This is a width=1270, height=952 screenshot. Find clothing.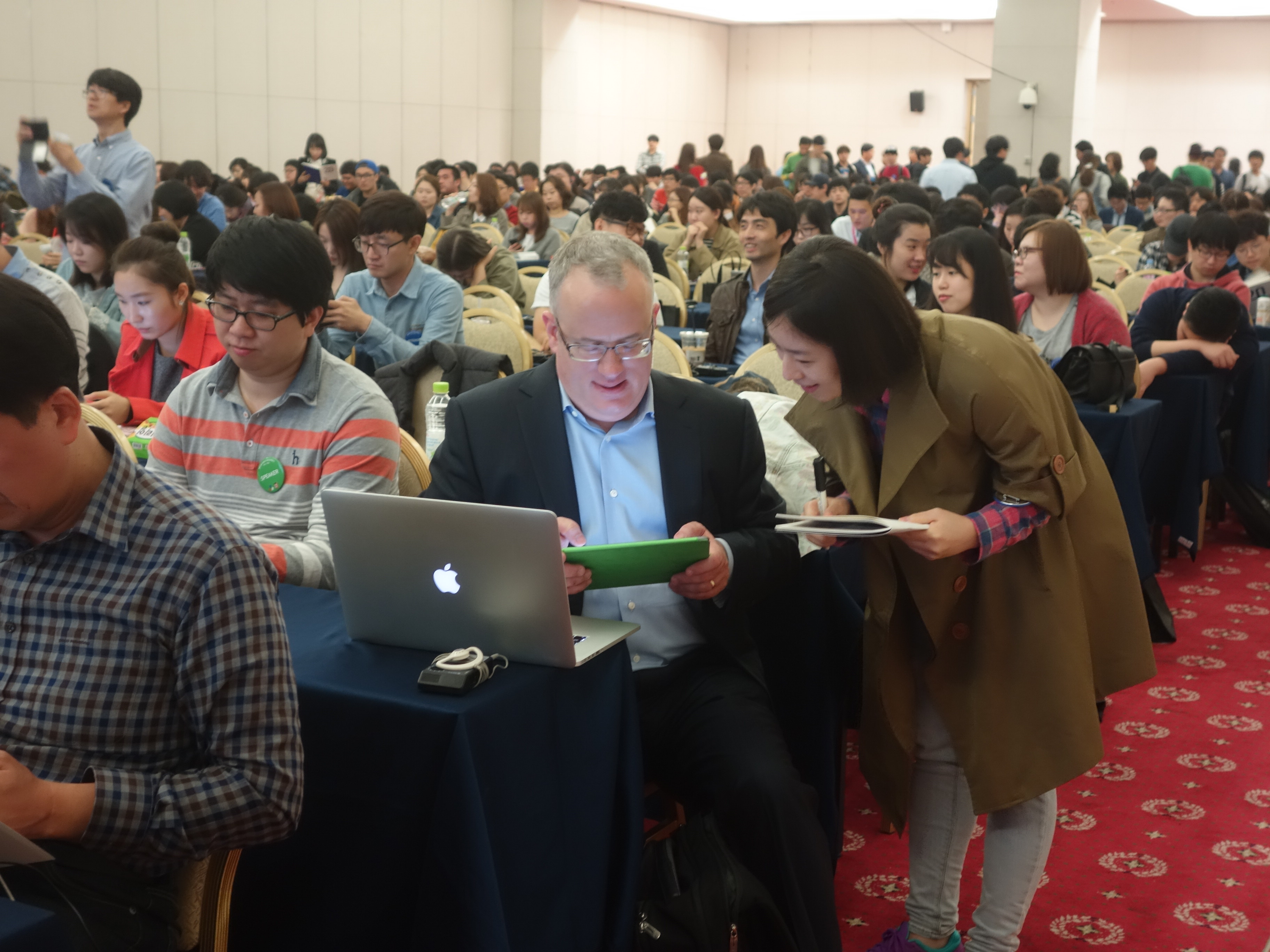
Bounding box: x1=300, y1=57, x2=305, y2=63.
